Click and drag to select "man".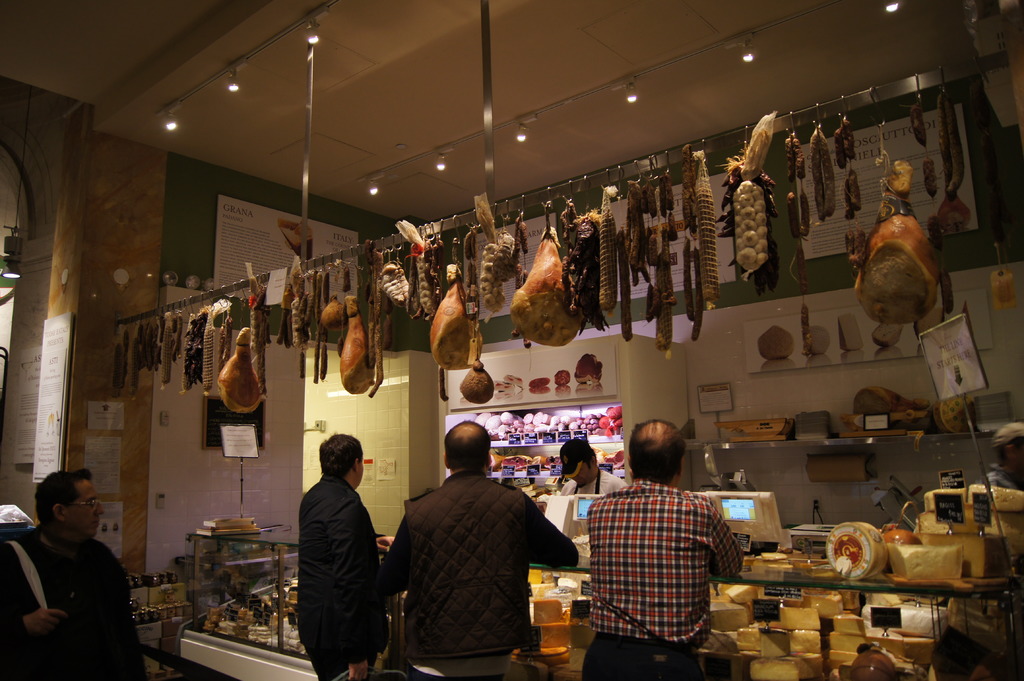
Selection: 384 415 581 680.
